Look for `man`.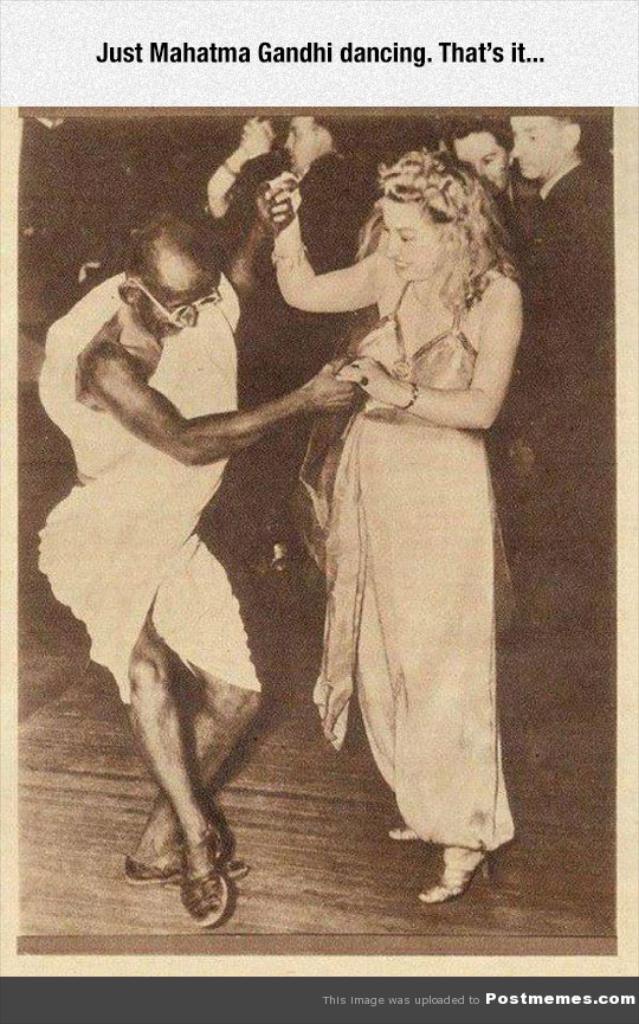
Found: crop(450, 123, 528, 212).
